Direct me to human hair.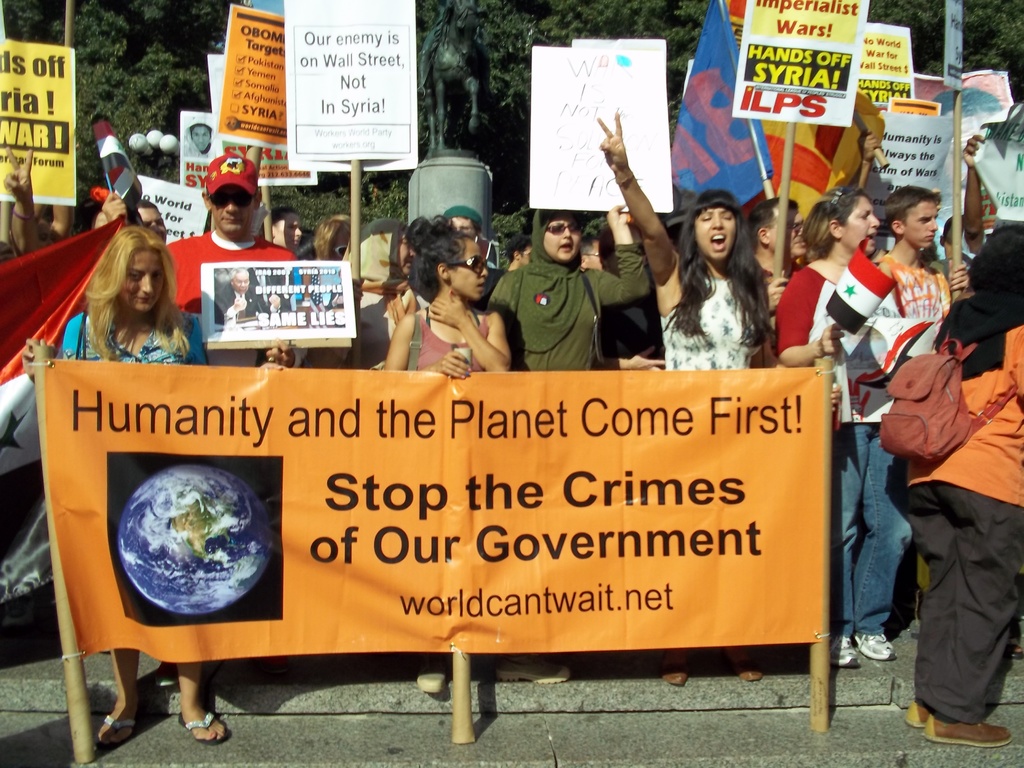
Direction: region(801, 184, 865, 250).
